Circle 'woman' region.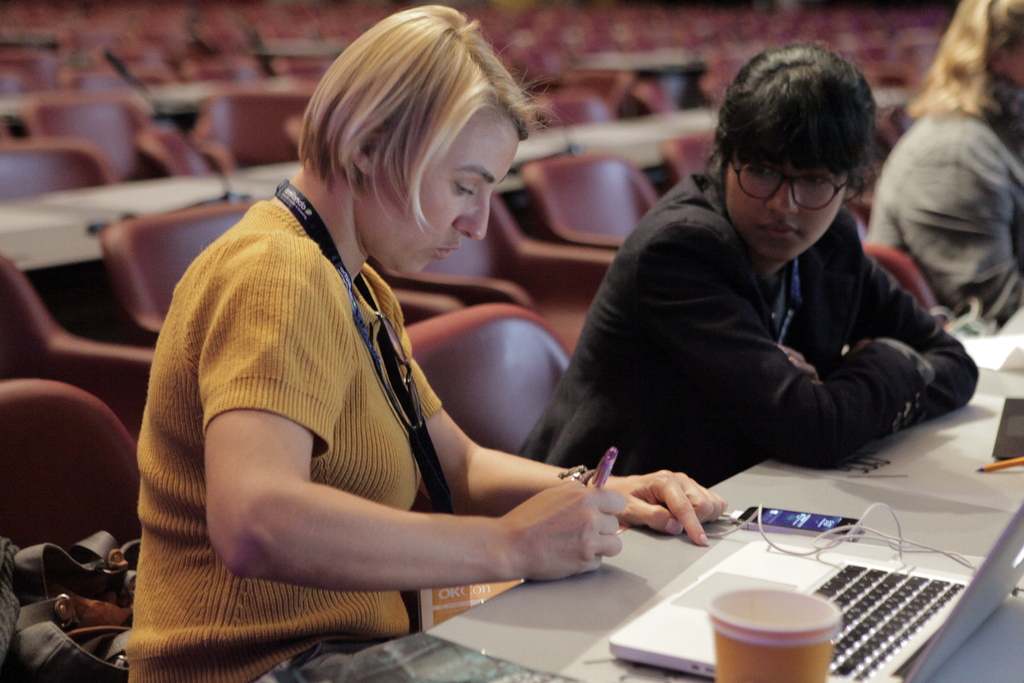
Region: 859:0:1023:329.
